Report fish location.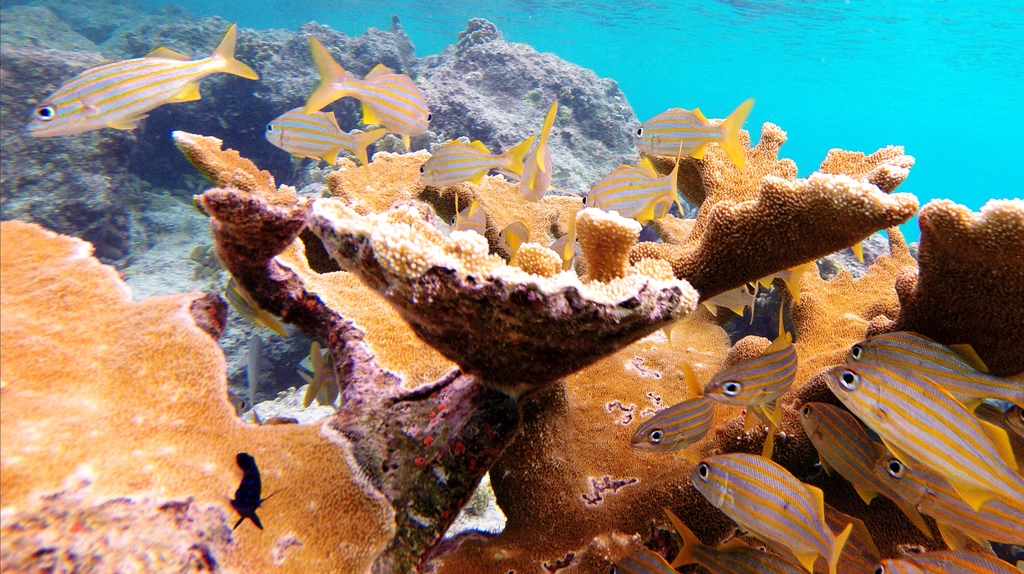
Report: pyautogui.locateOnScreen(218, 283, 282, 333).
